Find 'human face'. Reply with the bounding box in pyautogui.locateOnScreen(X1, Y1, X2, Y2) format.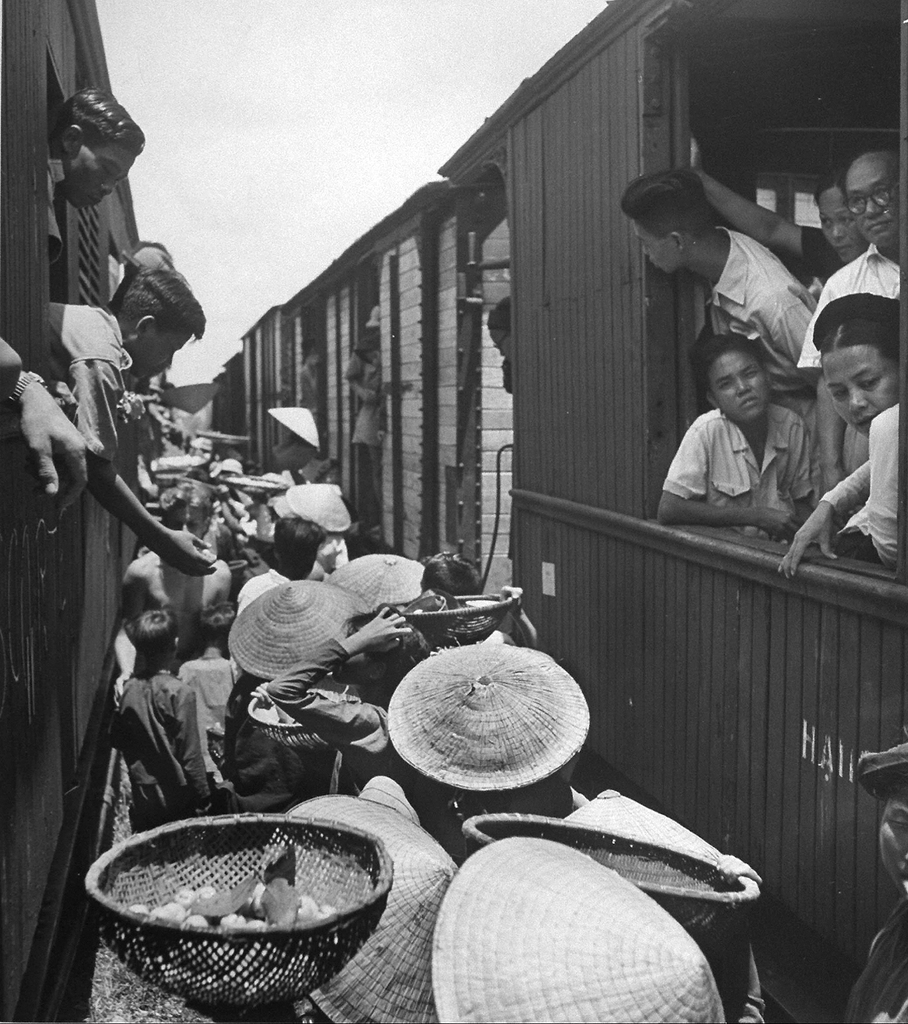
pyautogui.locateOnScreen(823, 341, 900, 431).
